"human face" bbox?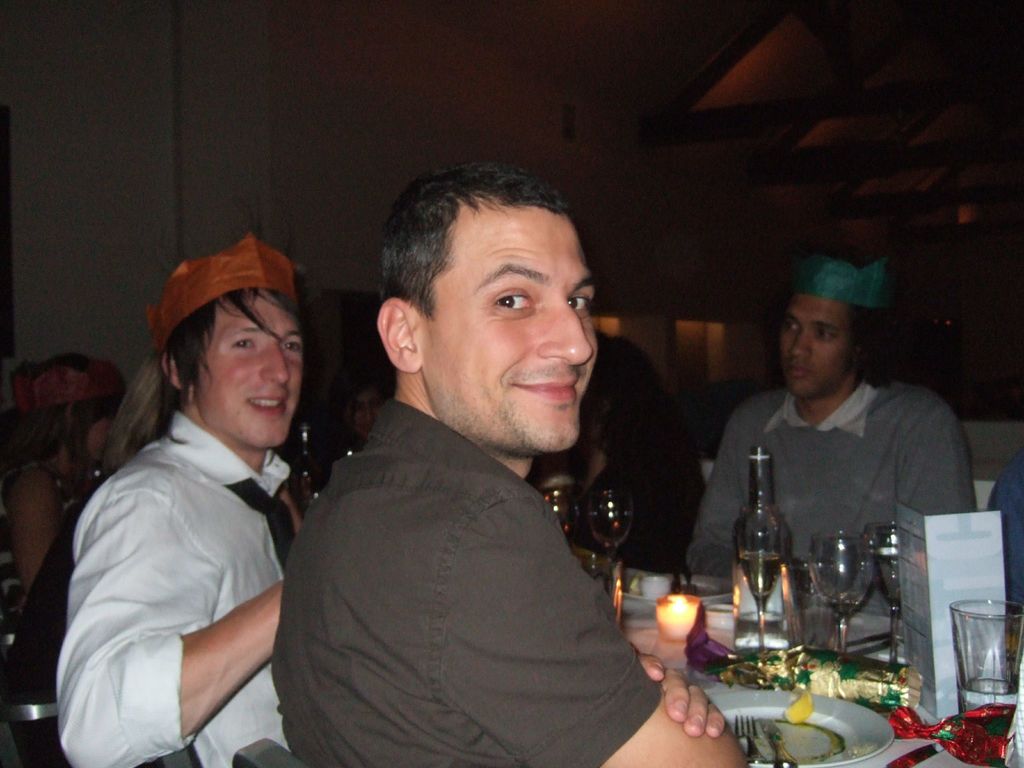
782, 305, 852, 403
